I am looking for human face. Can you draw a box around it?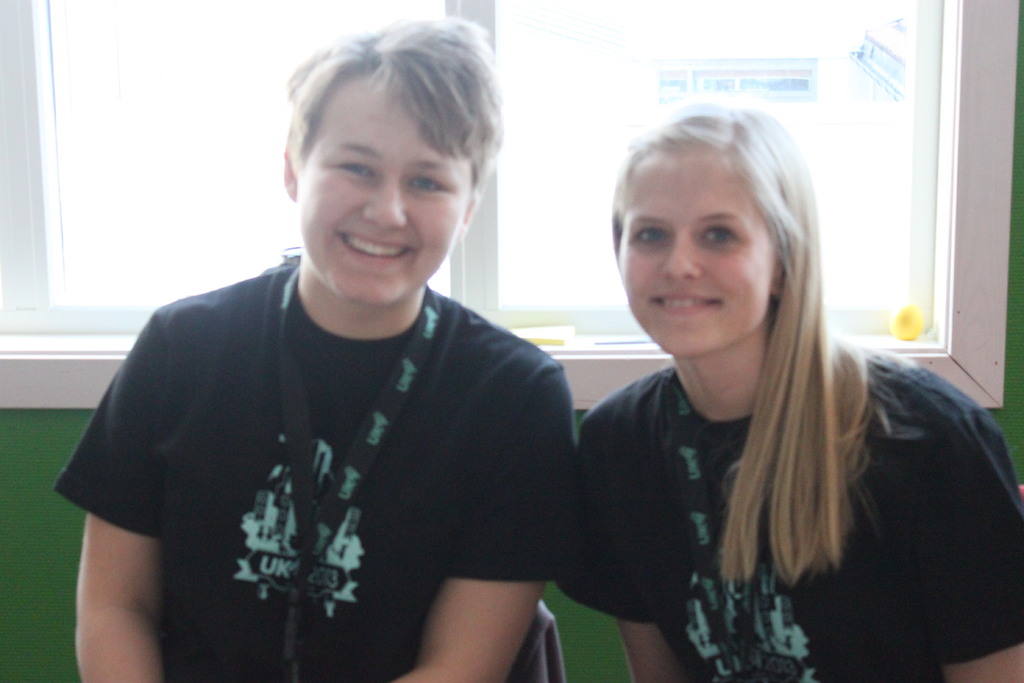
Sure, the bounding box is (x1=616, y1=147, x2=770, y2=353).
